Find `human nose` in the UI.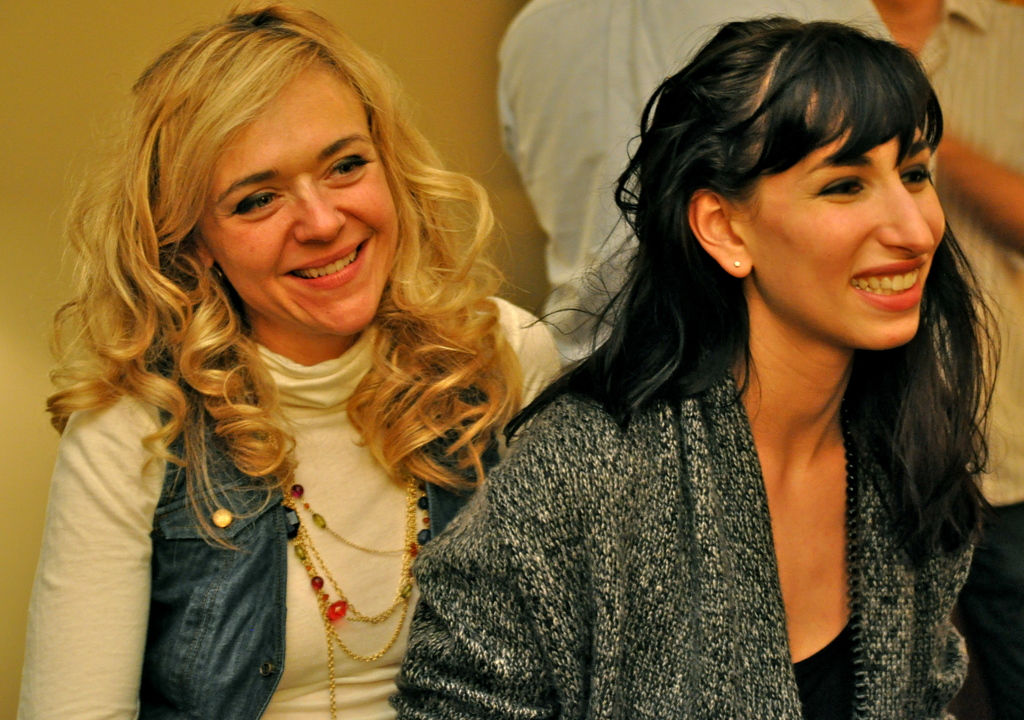
UI element at crop(294, 173, 348, 242).
